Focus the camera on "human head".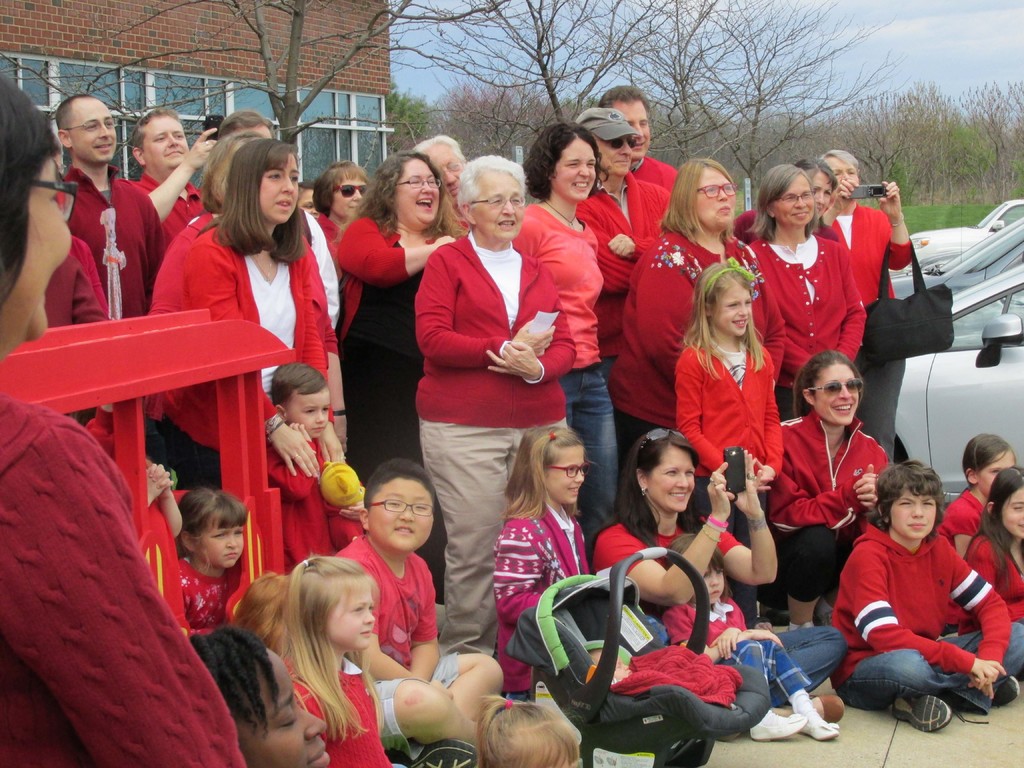
Focus region: box(793, 157, 835, 216).
